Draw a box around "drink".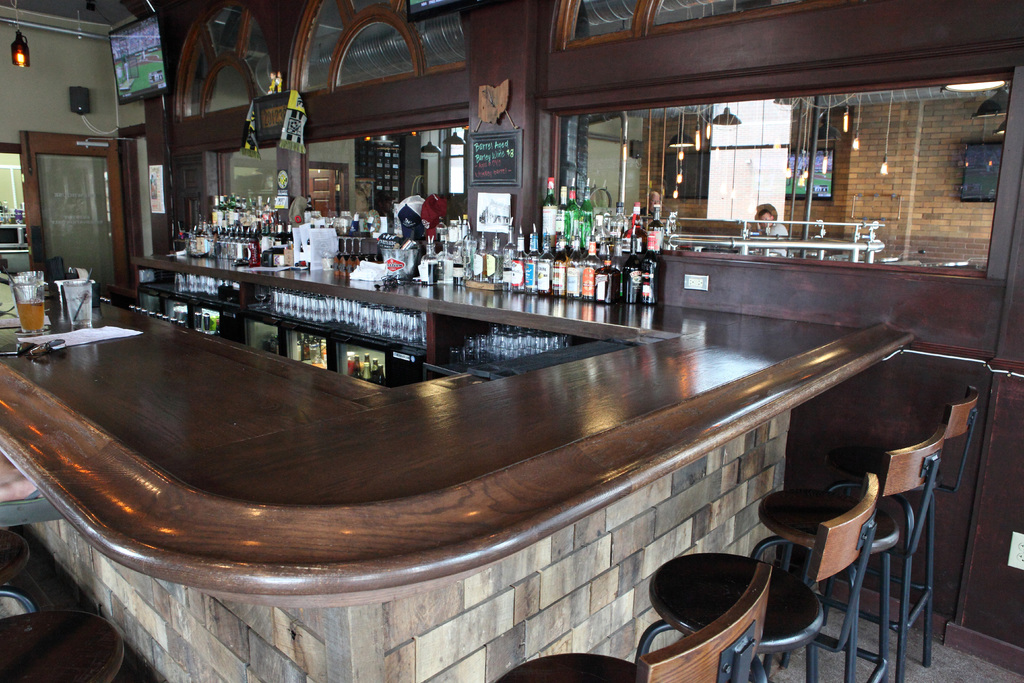
locate(17, 300, 43, 331).
